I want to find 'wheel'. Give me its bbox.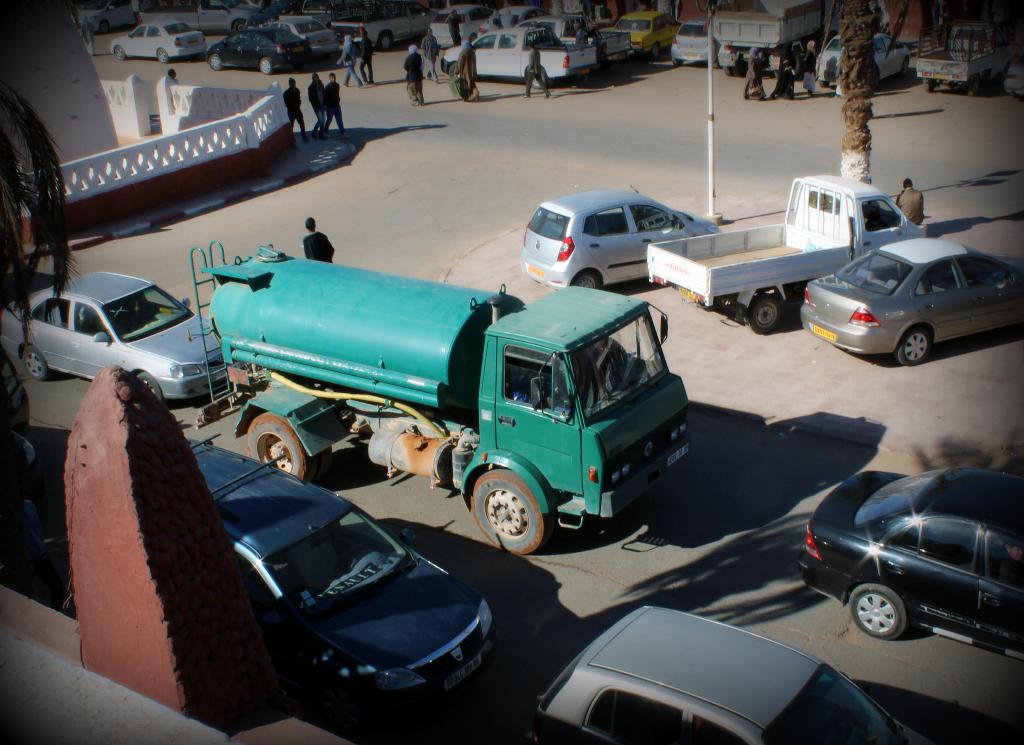
left=258, top=60, right=269, bottom=72.
